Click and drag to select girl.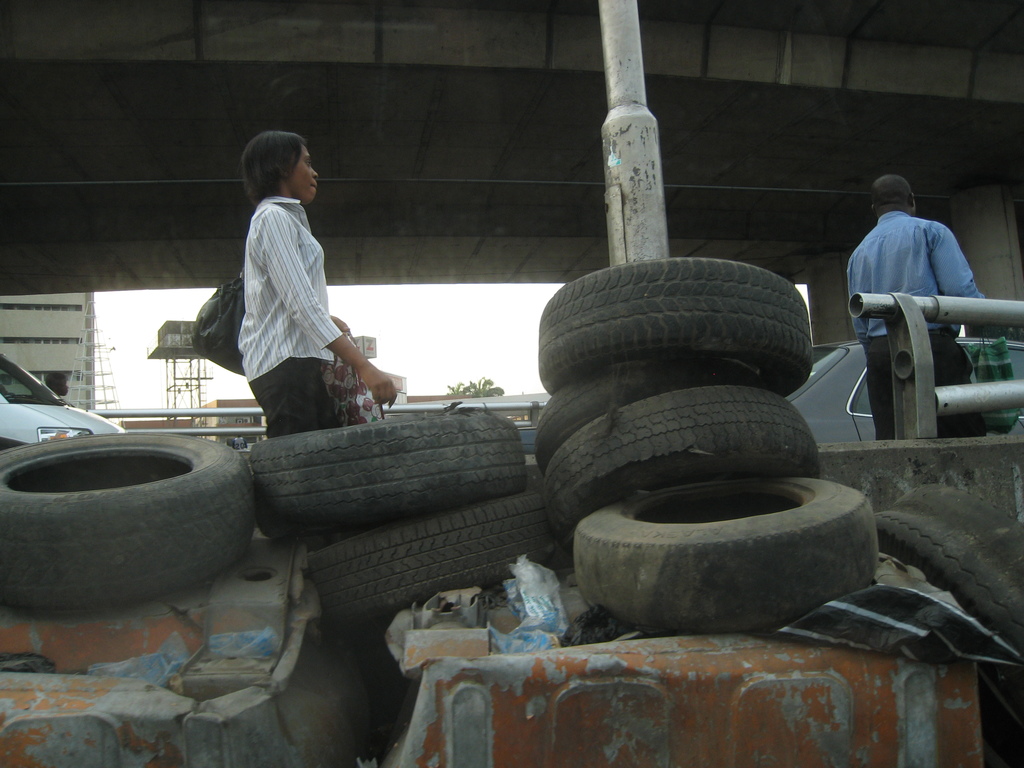
Selection: region(233, 127, 410, 457).
